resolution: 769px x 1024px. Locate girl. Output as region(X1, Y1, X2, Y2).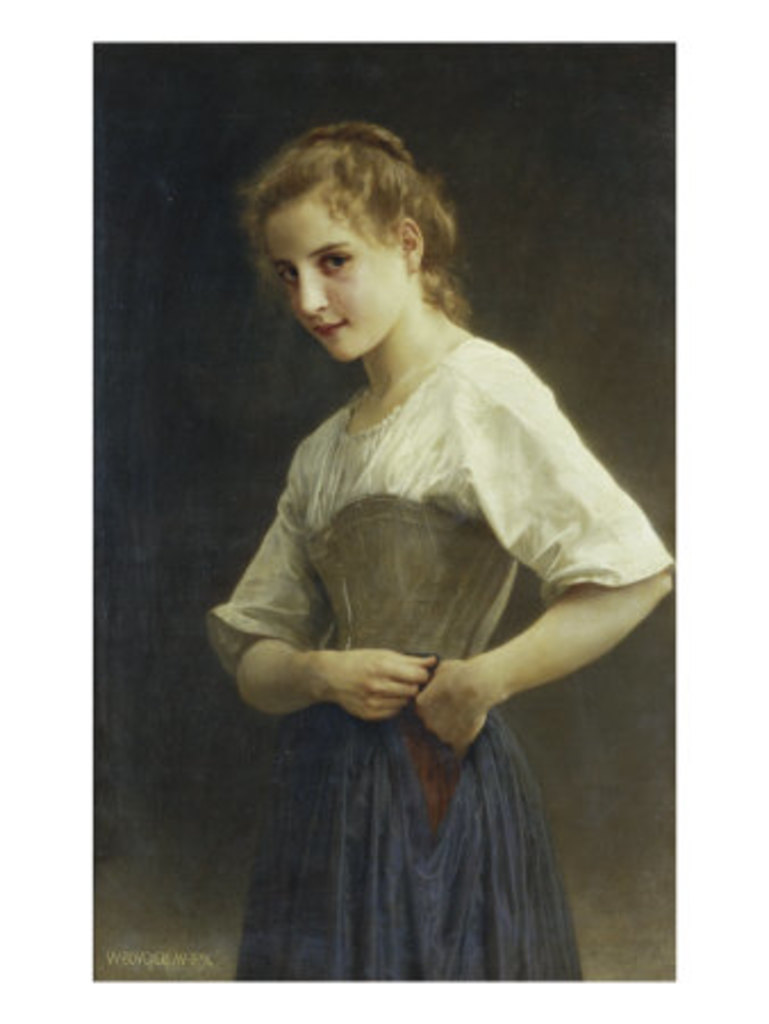
region(202, 123, 671, 997).
